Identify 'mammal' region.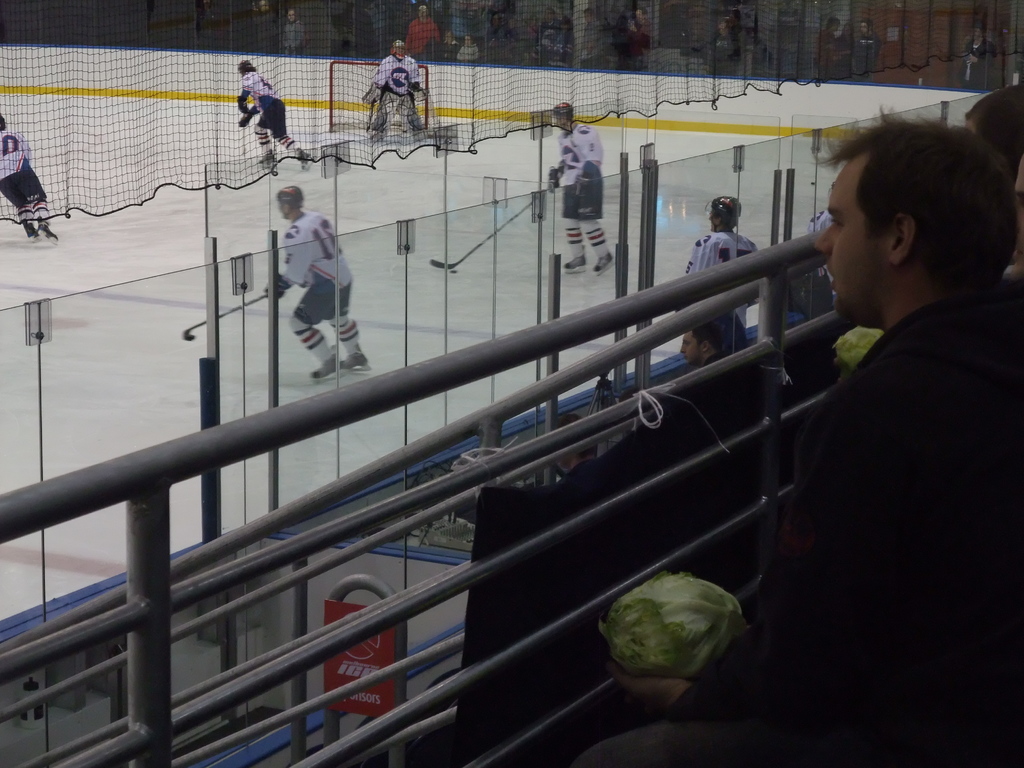
Region: box=[969, 87, 1023, 220].
